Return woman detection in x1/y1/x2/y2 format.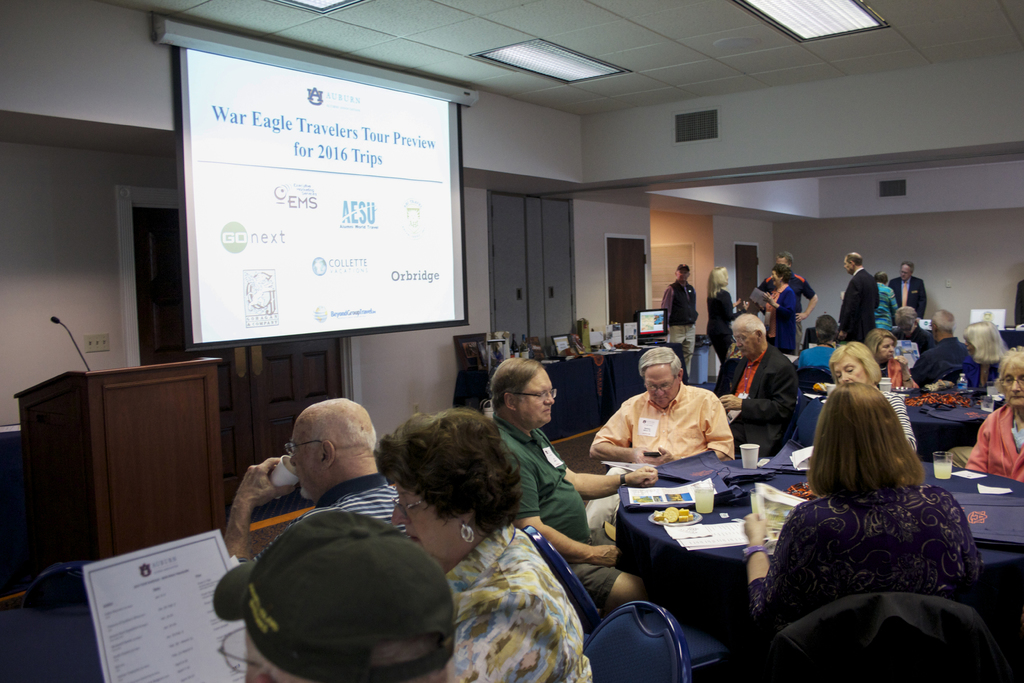
951/317/1016/395.
